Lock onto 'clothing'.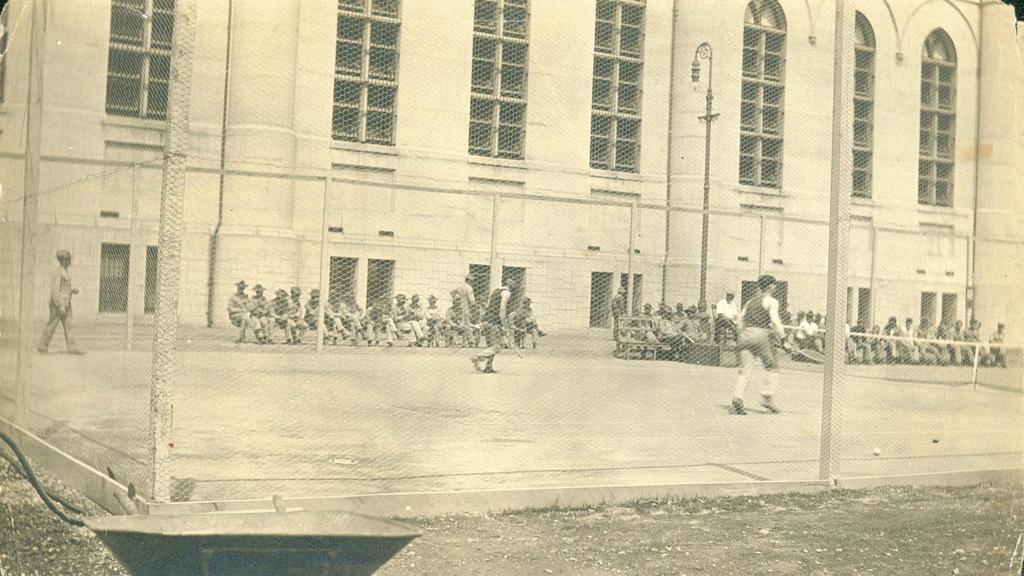
Locked: rect(938, 331, 949, 359).
